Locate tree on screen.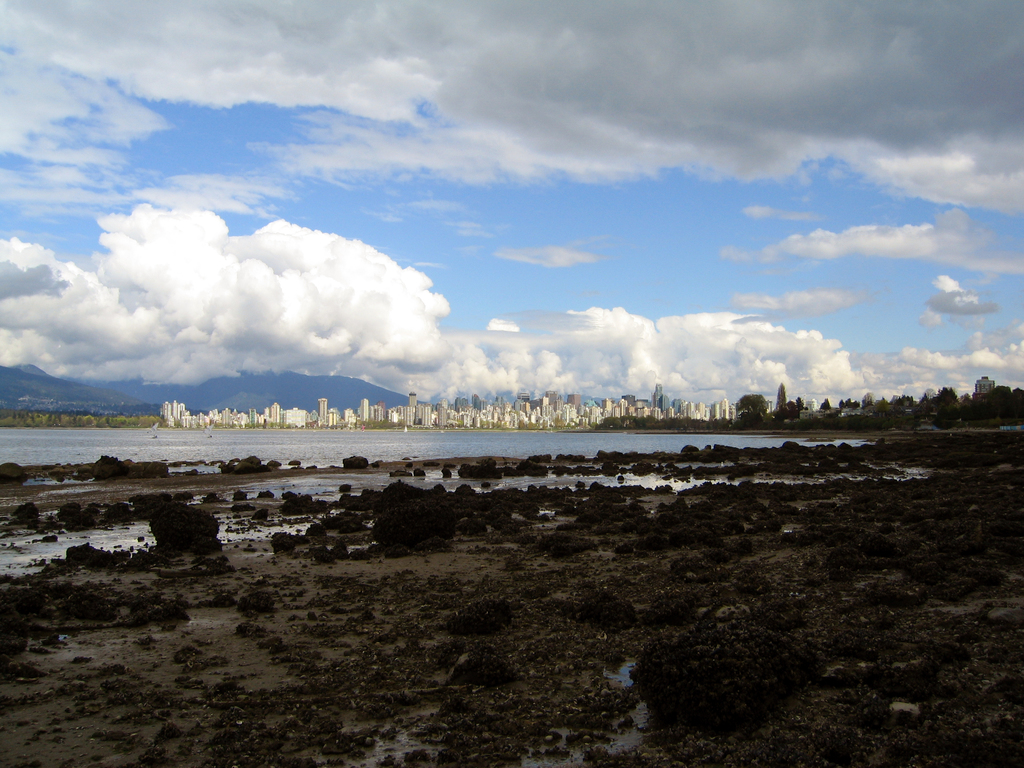
On screen at {"x1": 778, "y1": 398, "x2": 796, "y2": 422}.
